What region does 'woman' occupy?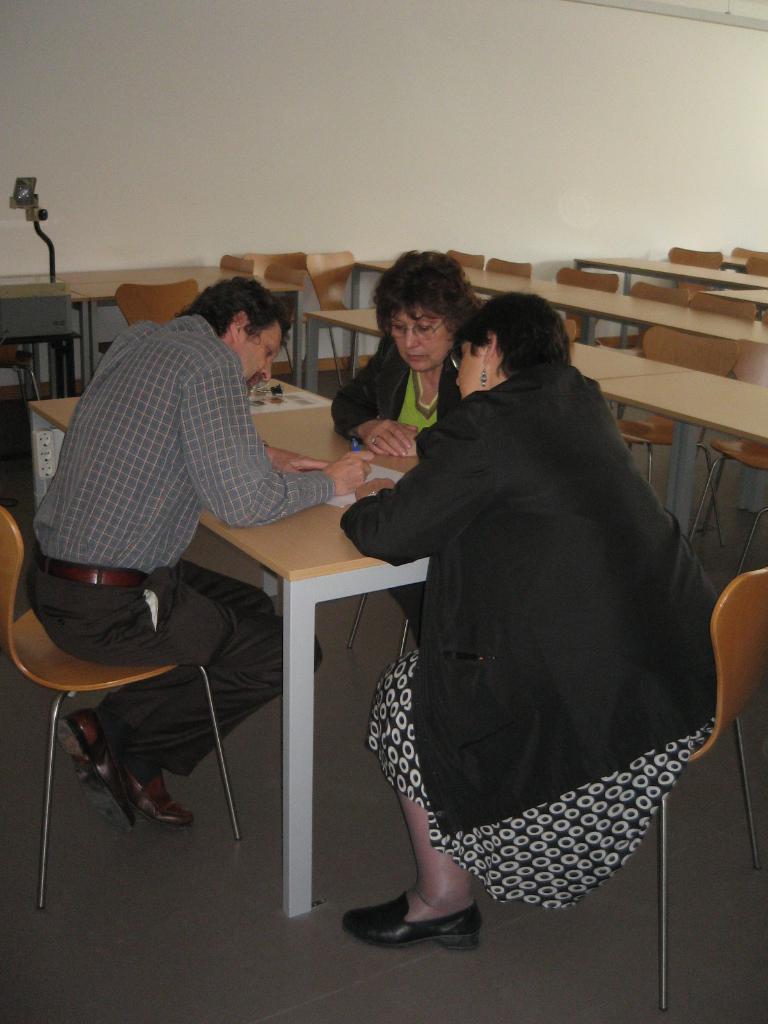
detection(328, 250, 487, 653).
